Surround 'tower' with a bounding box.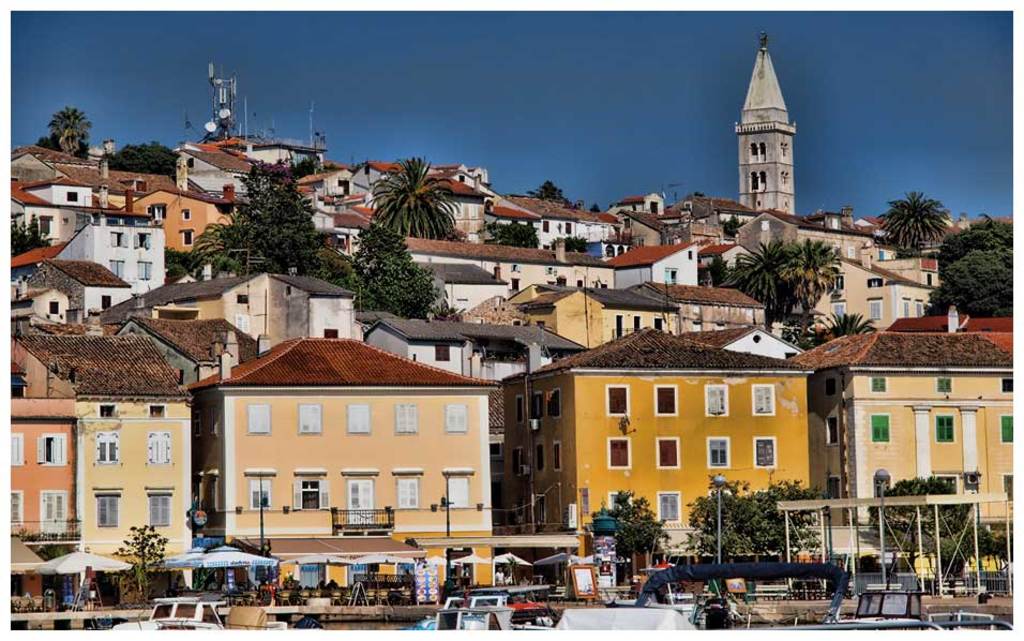
{"x1": 736, "y1": 44, "x2": 814, "y2": 205}.
